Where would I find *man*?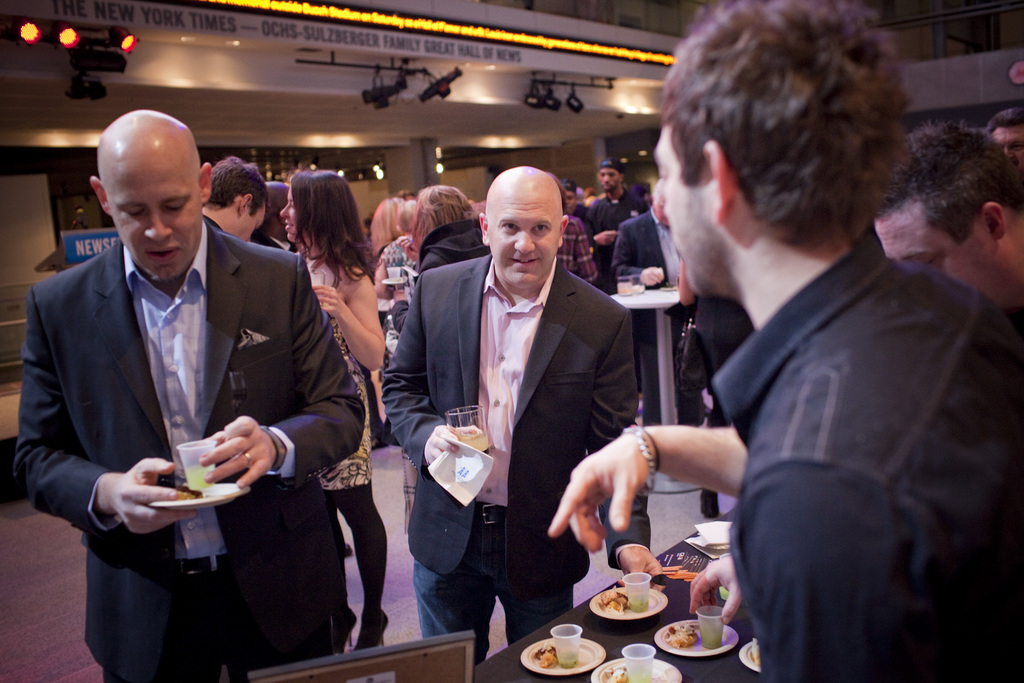
At rect(13, 111, 348, 682).
